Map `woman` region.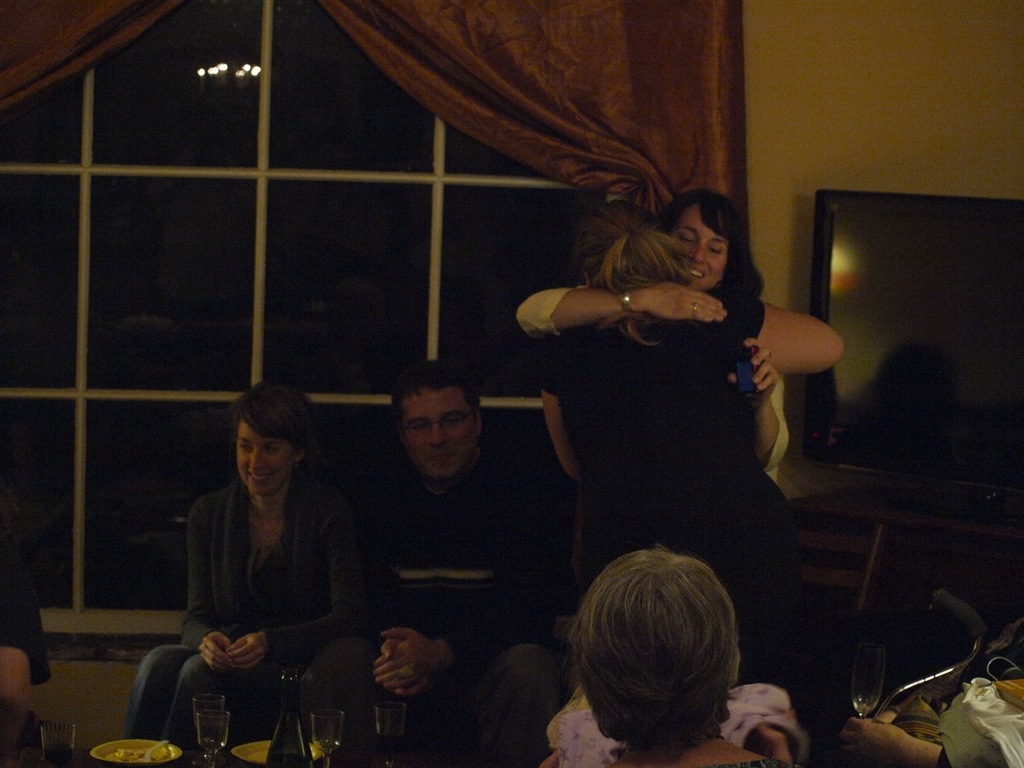
Mapped to detection(521, 521, 785, 767).
